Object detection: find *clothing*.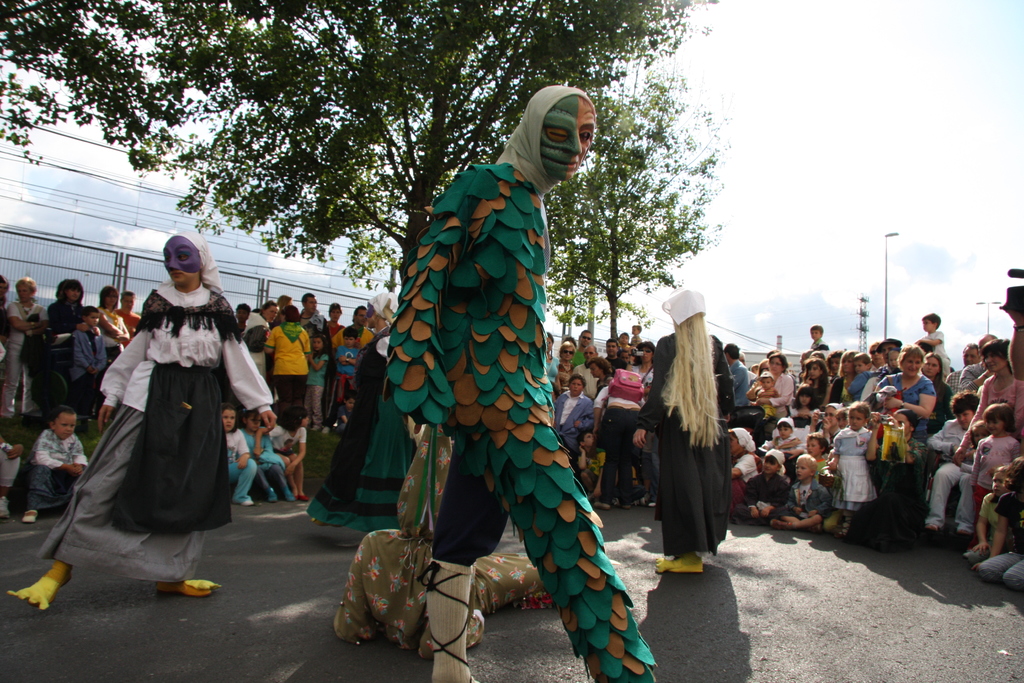
rect(550, 391, 596, 452).
